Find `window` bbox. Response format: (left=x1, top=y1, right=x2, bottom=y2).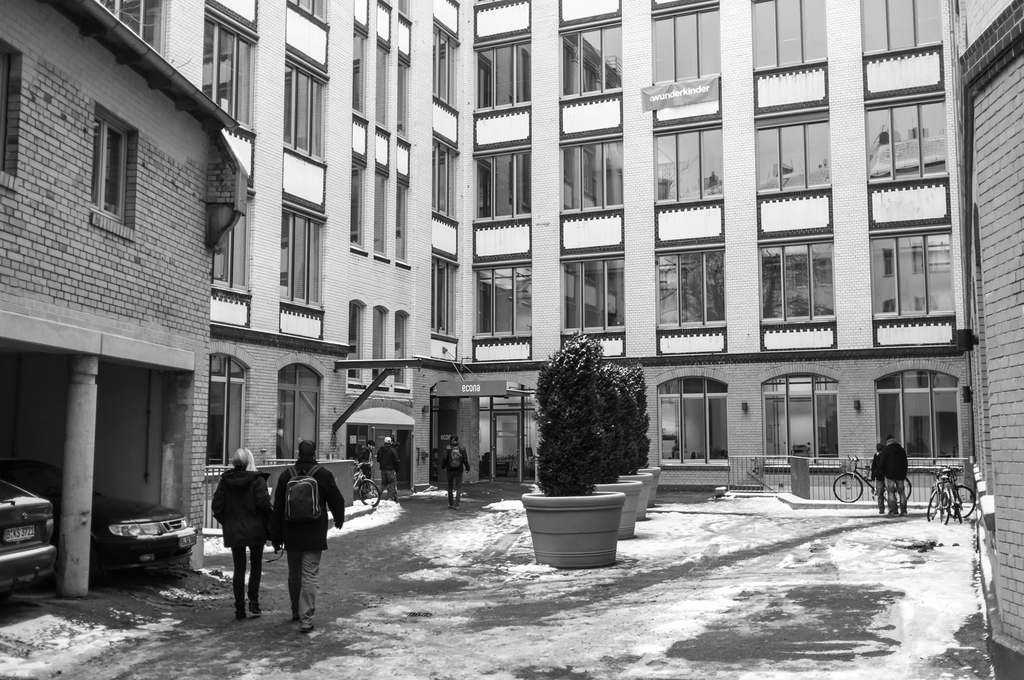
(left=468, top=31, right=538, bottom=113).
